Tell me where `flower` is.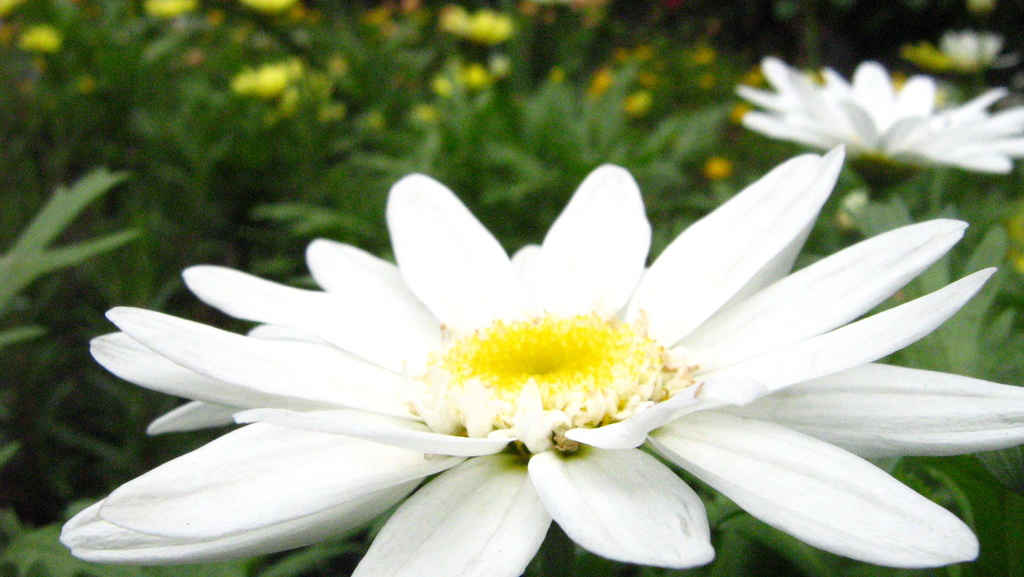
`flower` is at rect(22, 23, 58, 52).
